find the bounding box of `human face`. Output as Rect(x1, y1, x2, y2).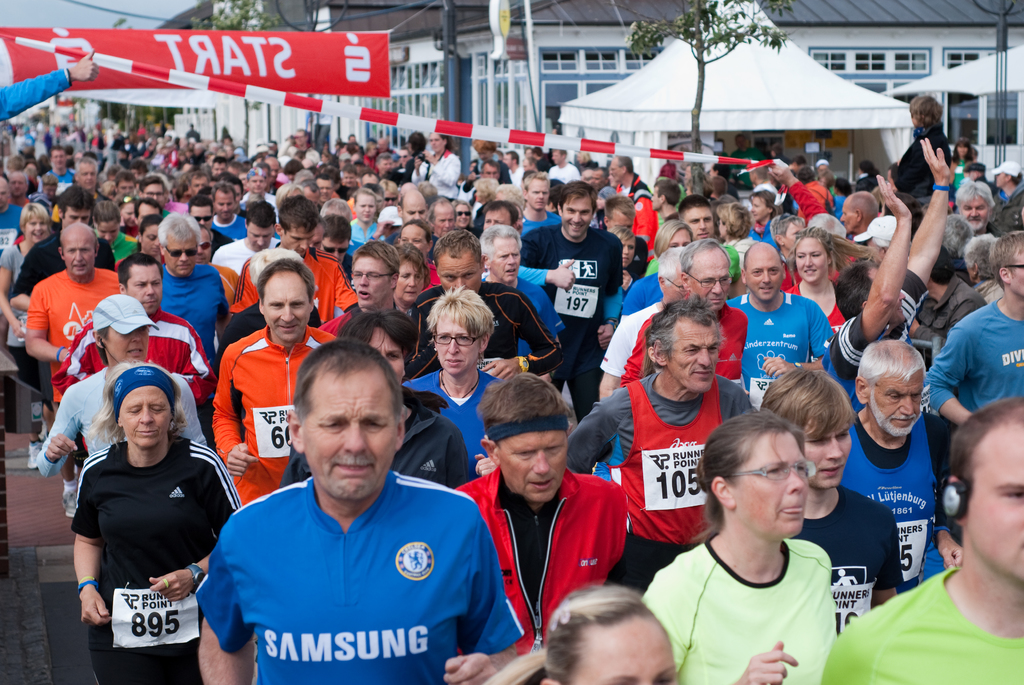
Rect(621, 238, 636, 268).
